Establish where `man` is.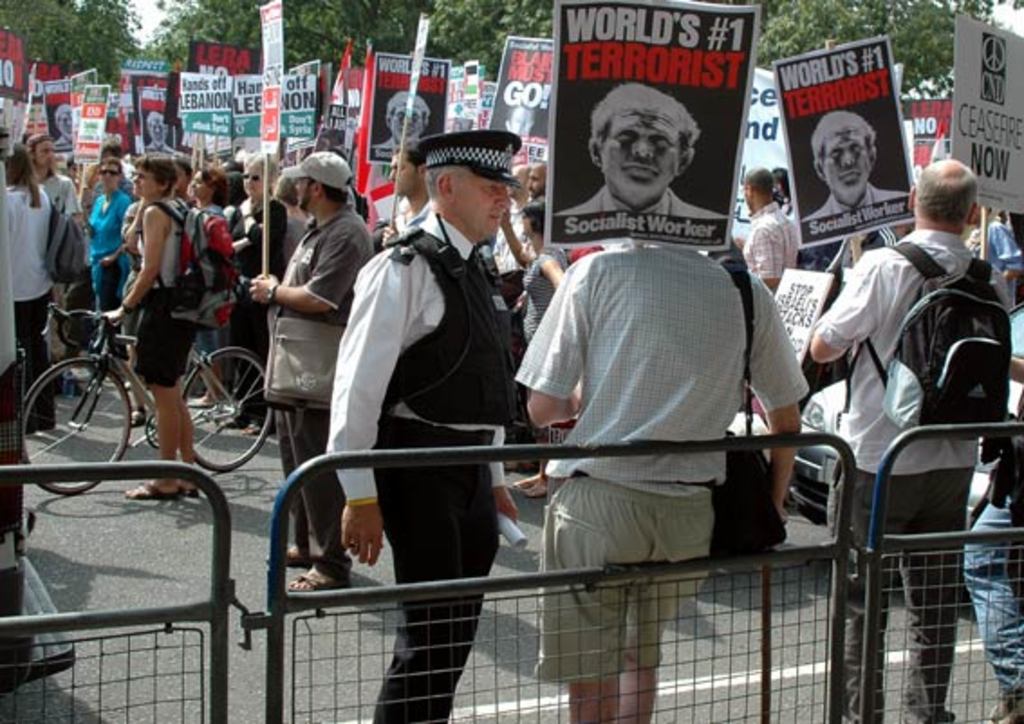
Established at l=379, t=144, r=435, b=244.
